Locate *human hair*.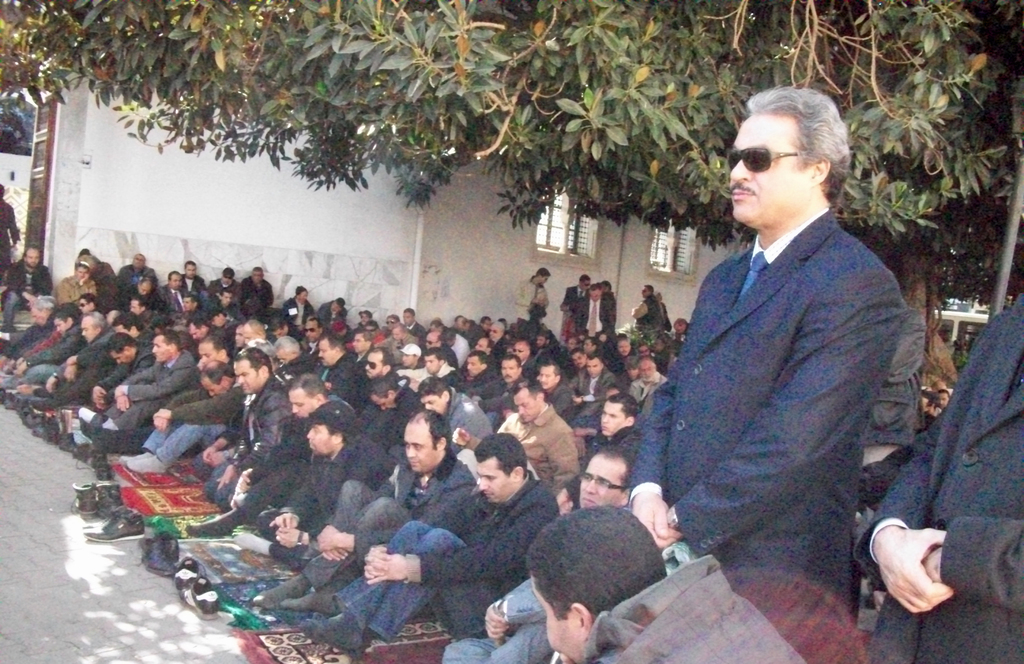
Bounding box: Rect(271, 337, 301, 354).
